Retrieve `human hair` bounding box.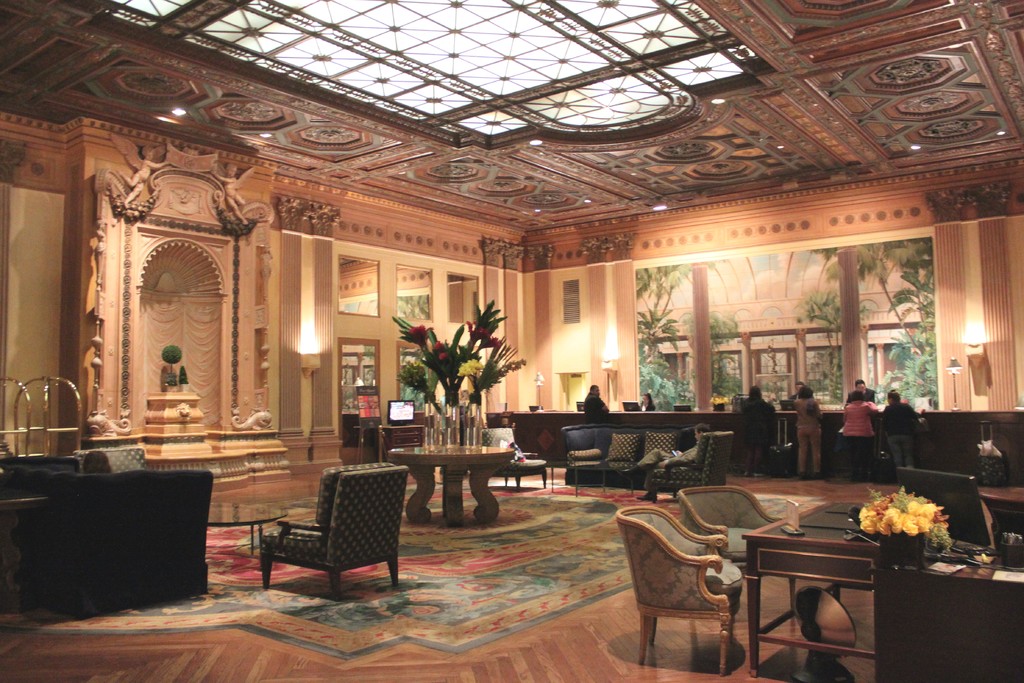
Bounding box: (left=852, top=388, right=866, bottom=402).
